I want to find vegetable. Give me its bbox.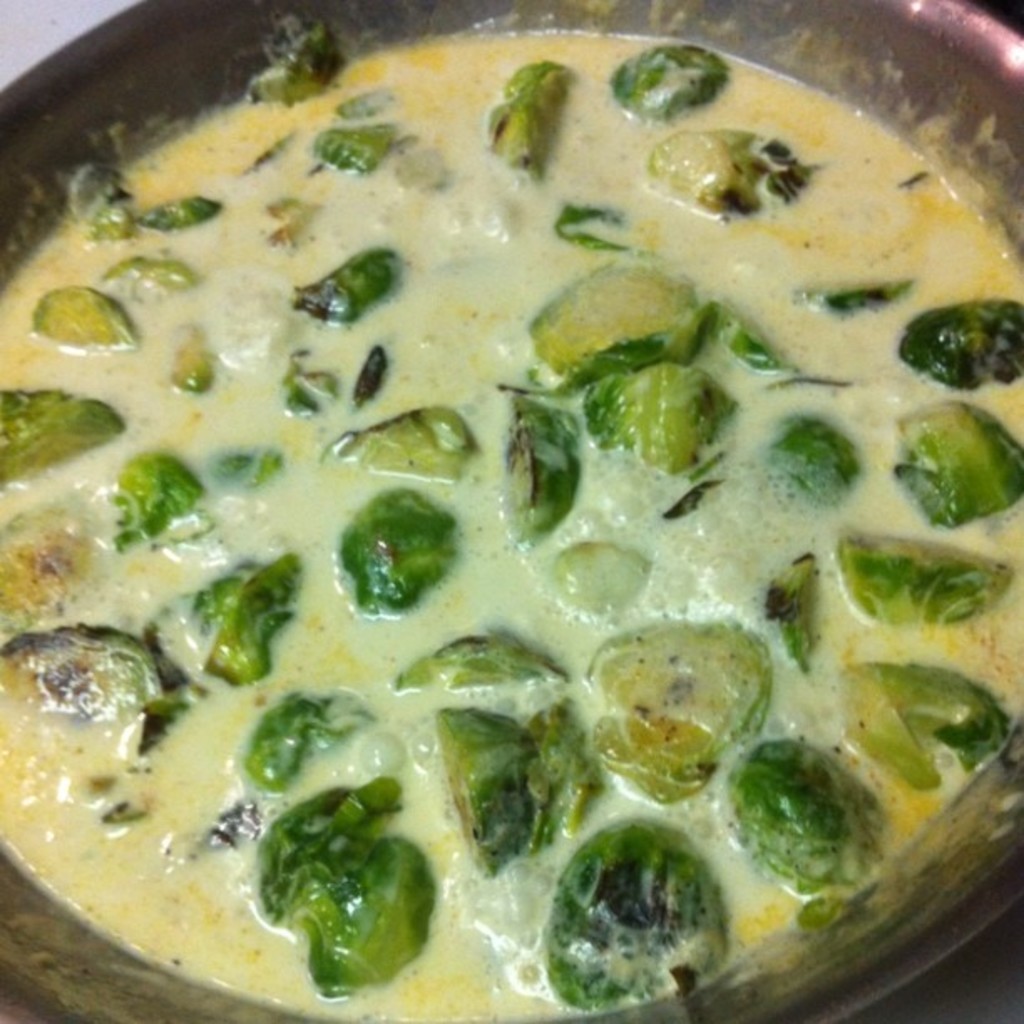
Rect(499, 387, 572, 540).
